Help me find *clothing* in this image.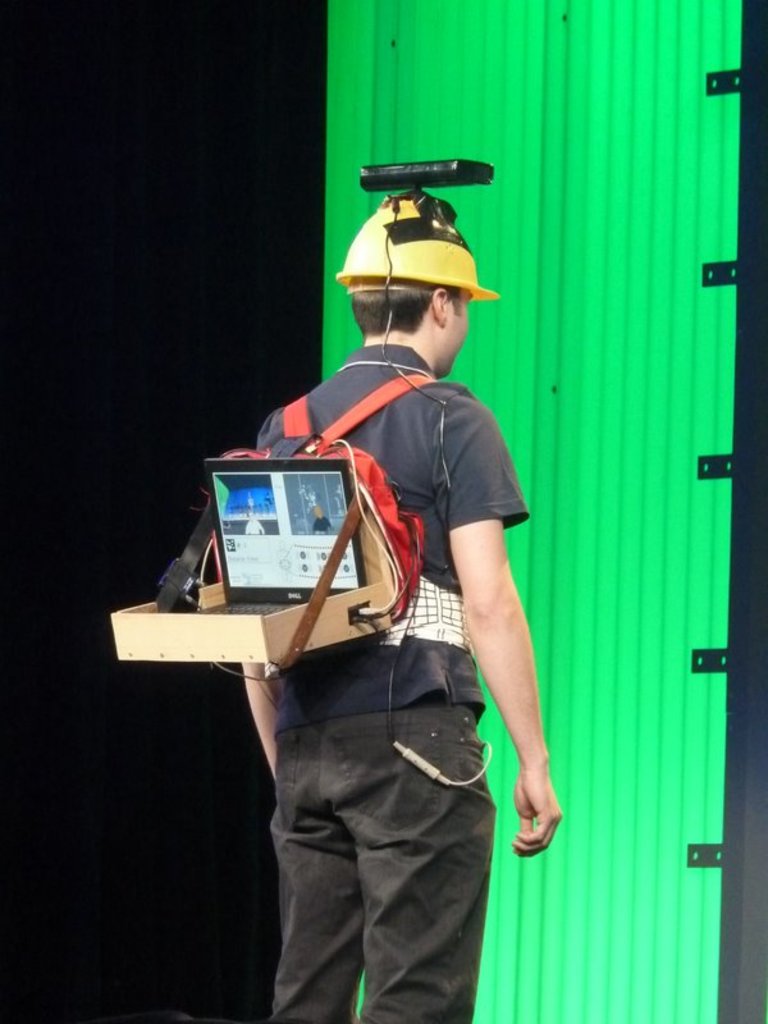
Found it: BBox(255, 339, 526, 1023).
